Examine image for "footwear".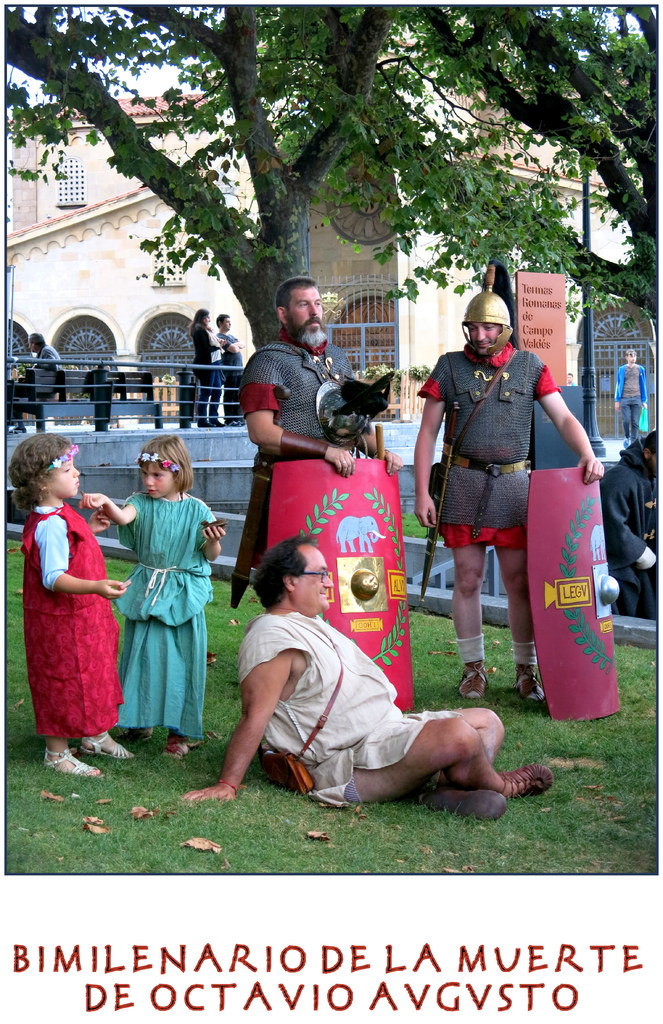
Examination result: x1=455, y1=657, x2=488, y2=704.
